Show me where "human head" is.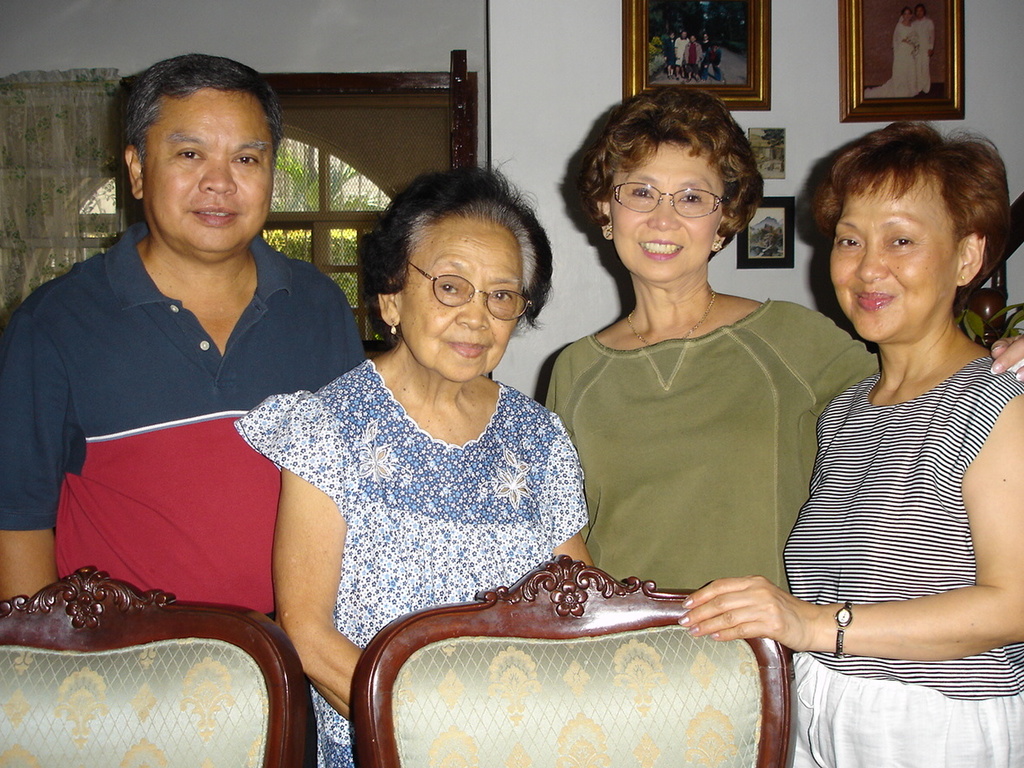
"human head" is at <region>669, 30, 673, 38</region>.
